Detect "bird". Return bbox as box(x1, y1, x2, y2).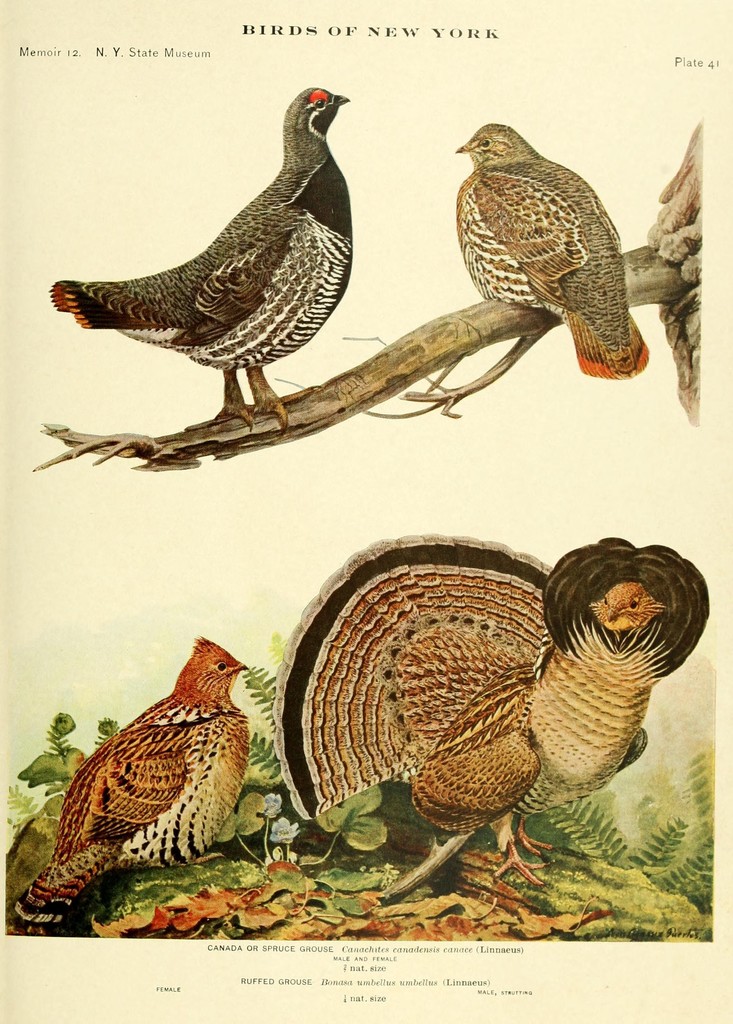
box(9, 633, 247, 941).
